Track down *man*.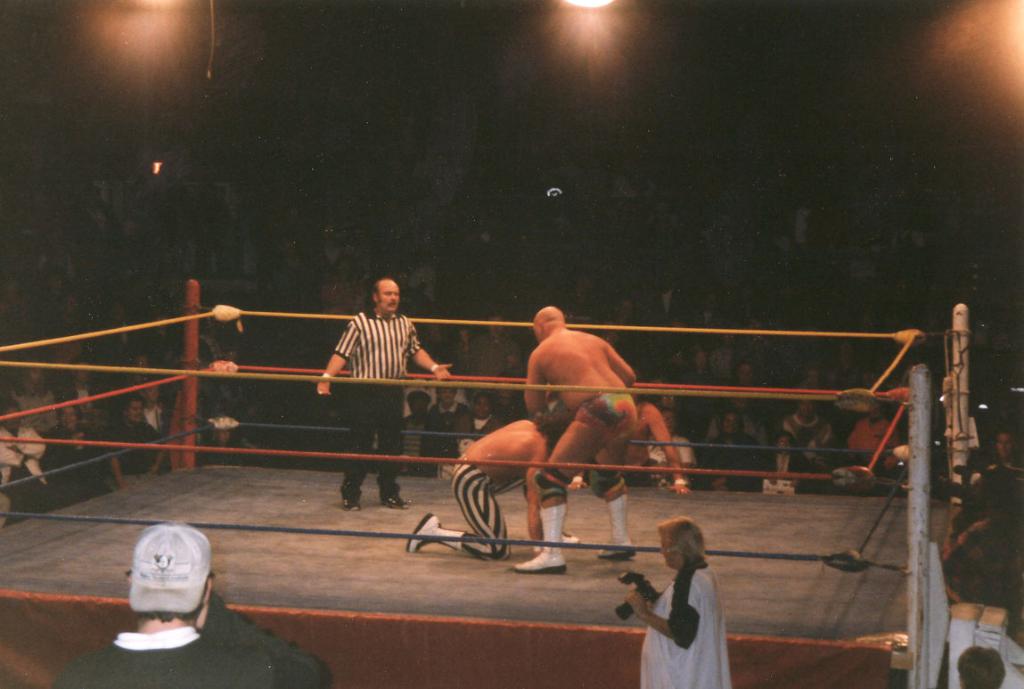
Tracked to select_region(53, 524, 337, 688).
